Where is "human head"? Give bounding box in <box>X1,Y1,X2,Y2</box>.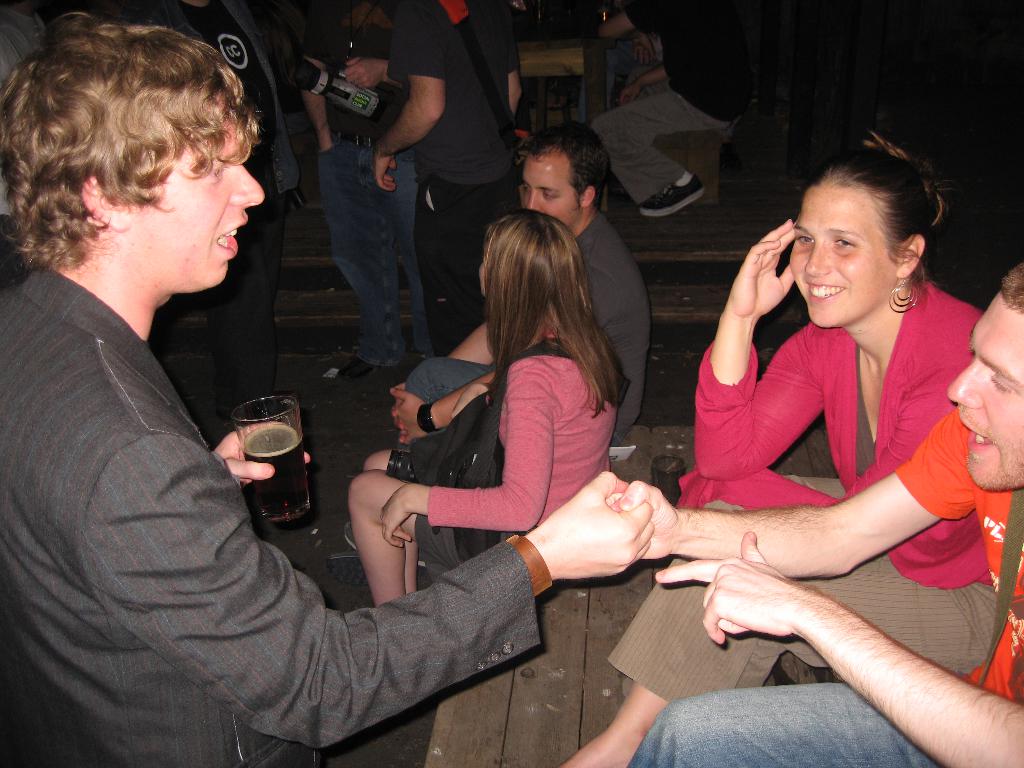
<box>947,264,1023,492</box>.
